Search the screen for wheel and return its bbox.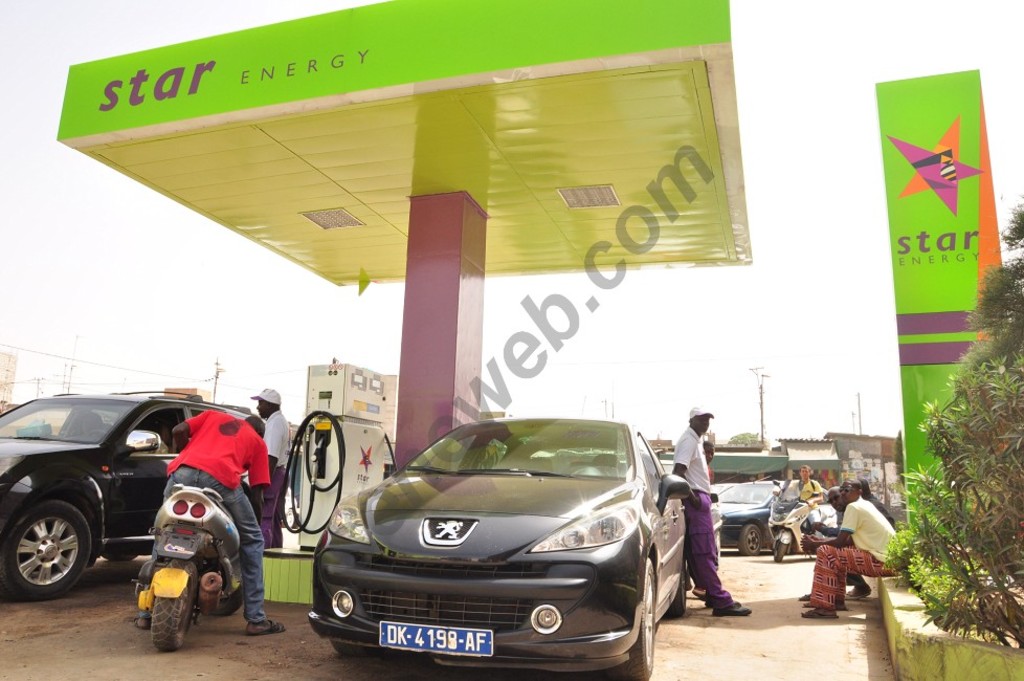
Found: crop(209, 586, 244, 618).
